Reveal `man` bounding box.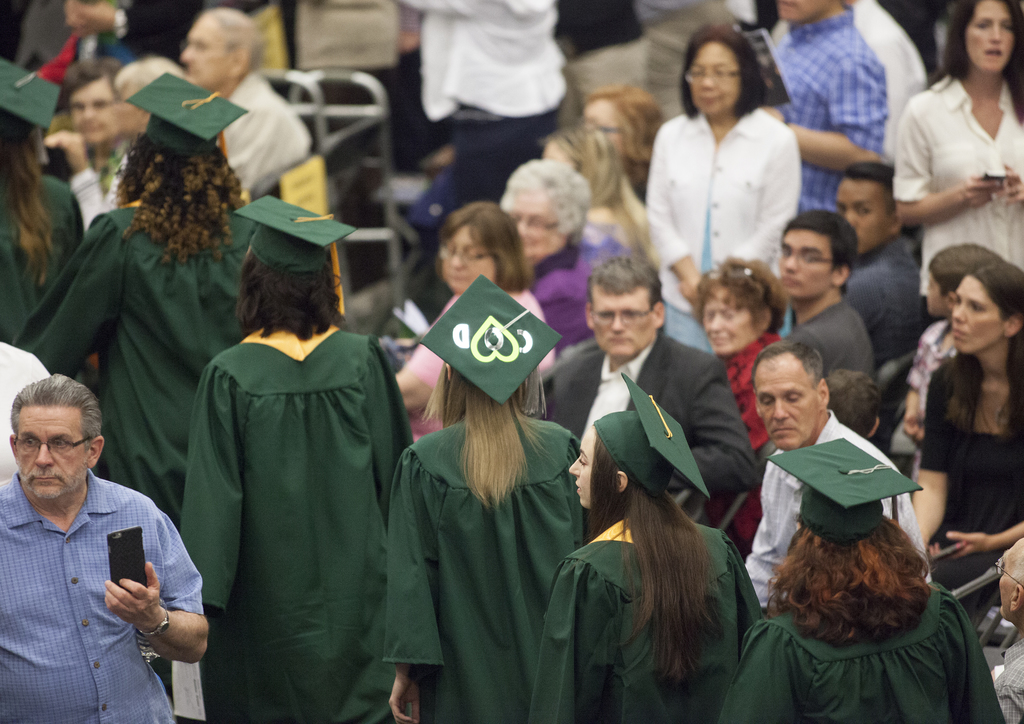
Revealed: select_region(553, 246, 758, 534).
